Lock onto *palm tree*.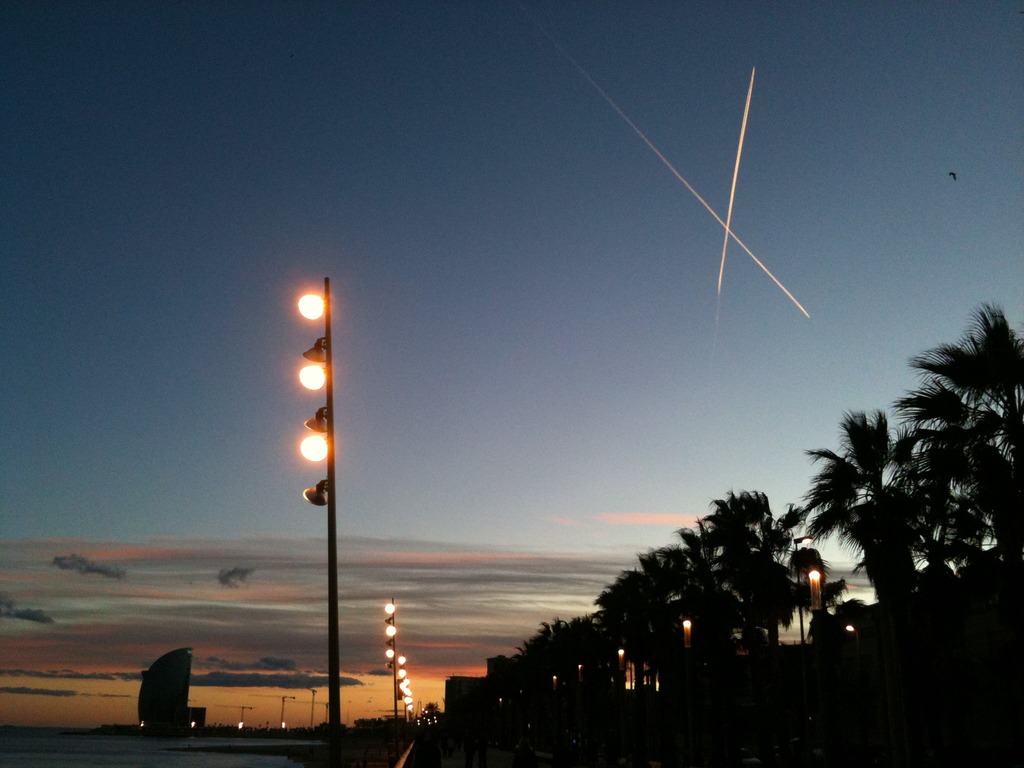
Locked: [left=701, top=490, right=830, bottom=646].
